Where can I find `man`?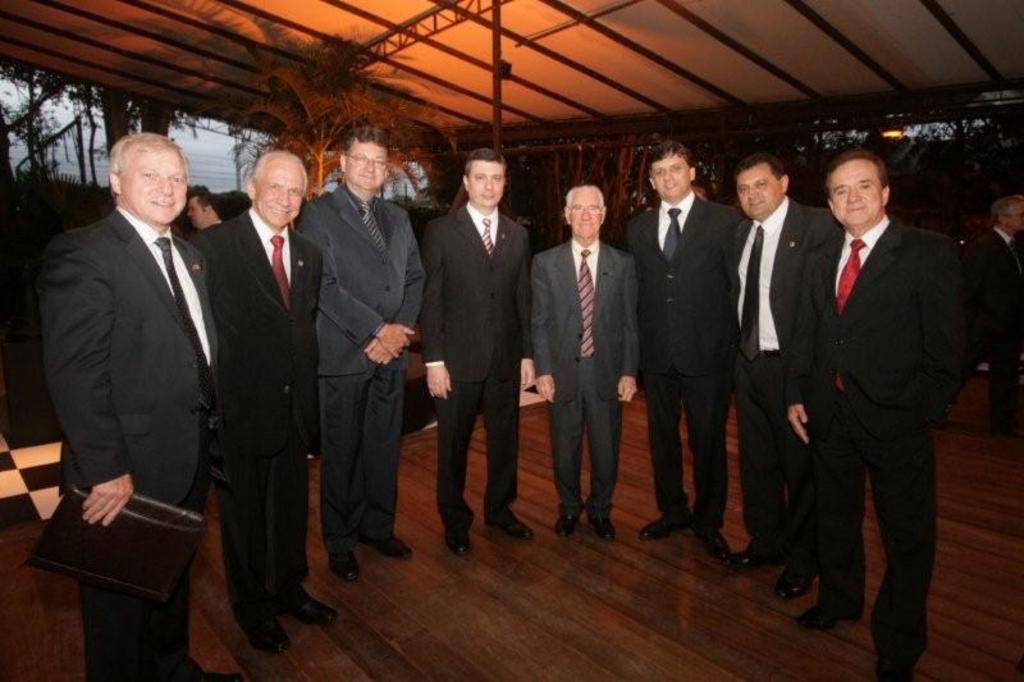
You can find it at box(189, 150, 335, 653).
